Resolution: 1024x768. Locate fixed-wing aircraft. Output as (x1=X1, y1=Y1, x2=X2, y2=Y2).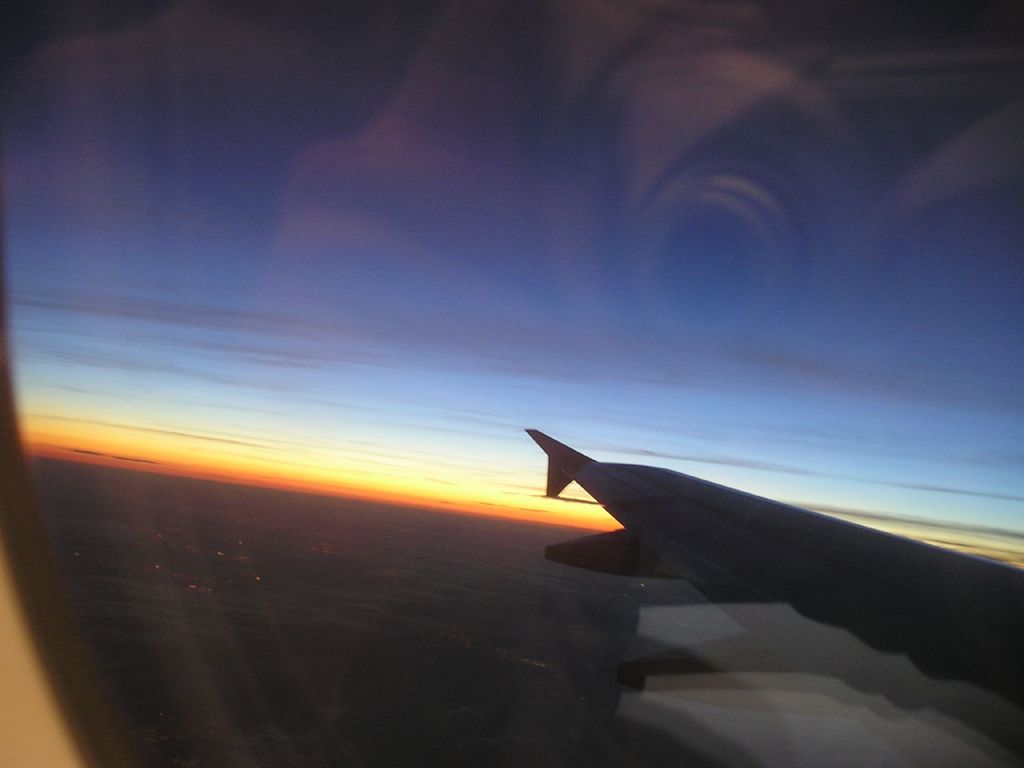
(x1=484, y1=428, x2=1012, y2=738).
